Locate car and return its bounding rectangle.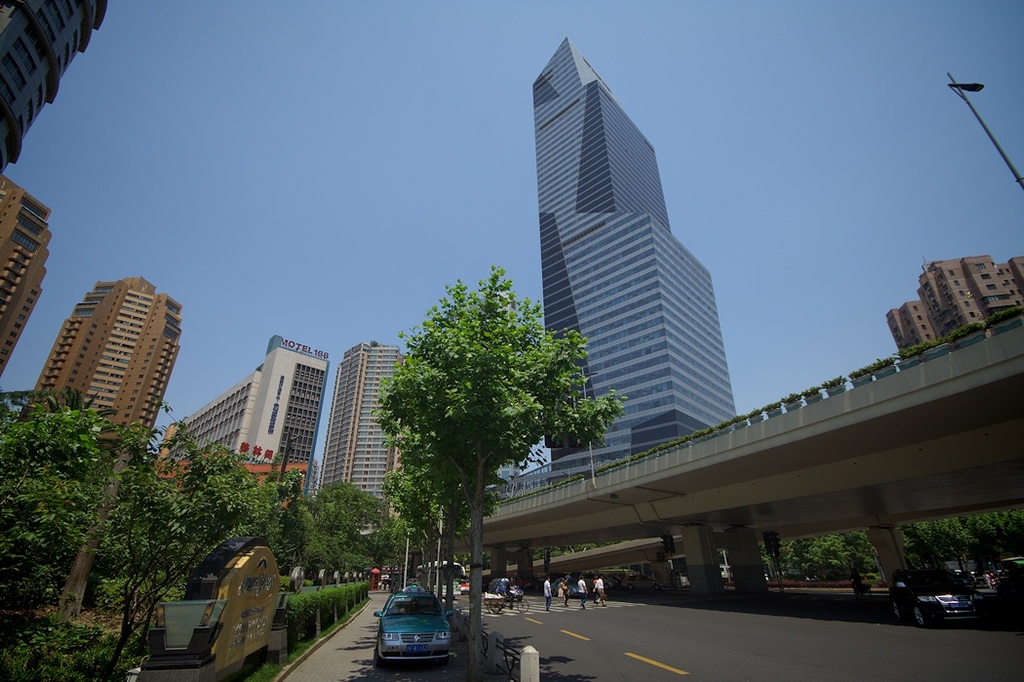
<box>492,577,525,596</box>.
